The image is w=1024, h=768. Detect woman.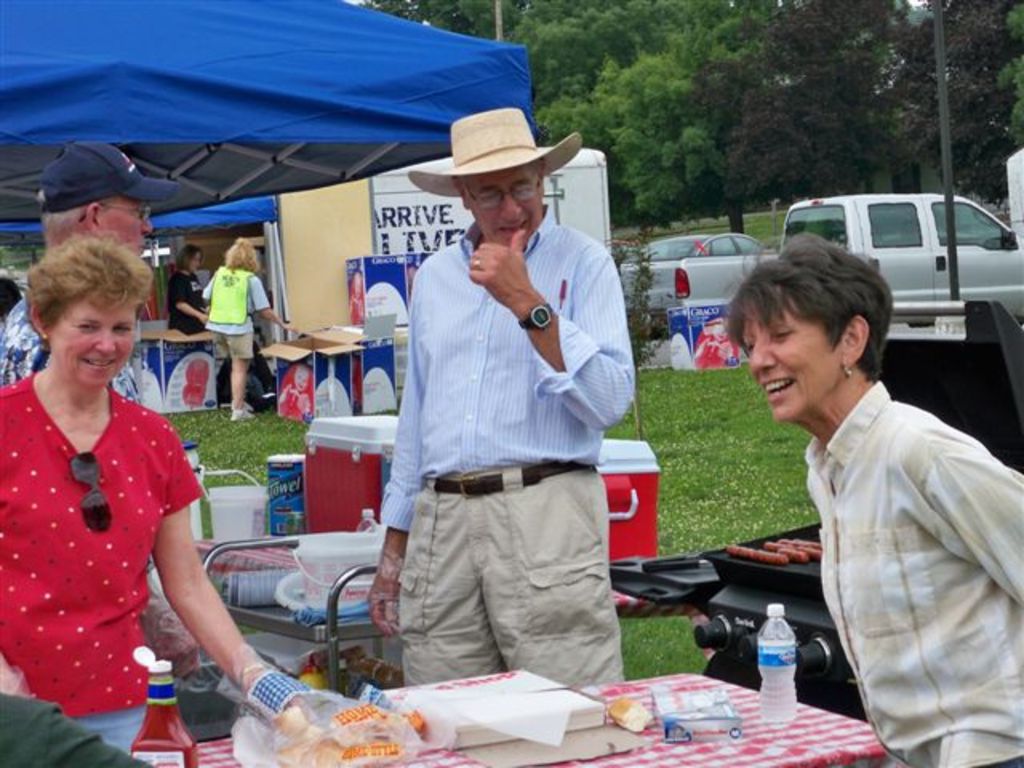
Detection: x1=0, y1=222, x2=211, y2=742.
